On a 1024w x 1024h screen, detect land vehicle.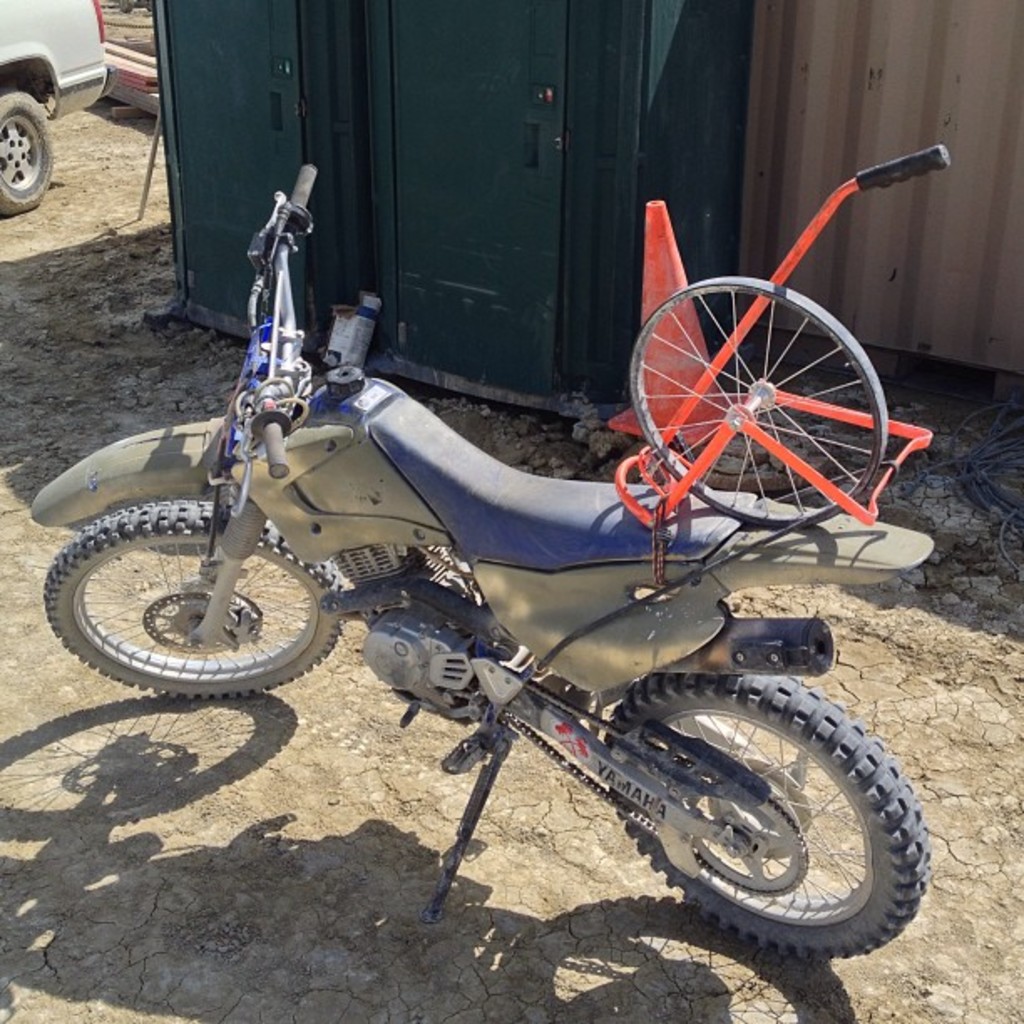
52,248,950,1006.
